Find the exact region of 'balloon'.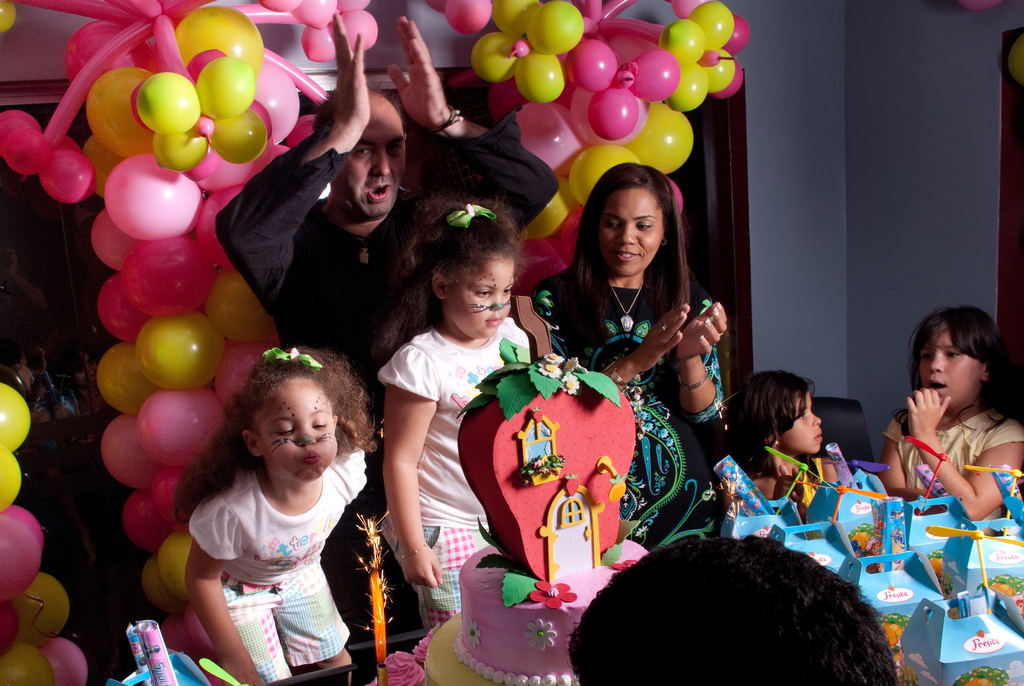
Exact region: {"left": 196, "top": 183, "right": 241, "bottom": 270}.
